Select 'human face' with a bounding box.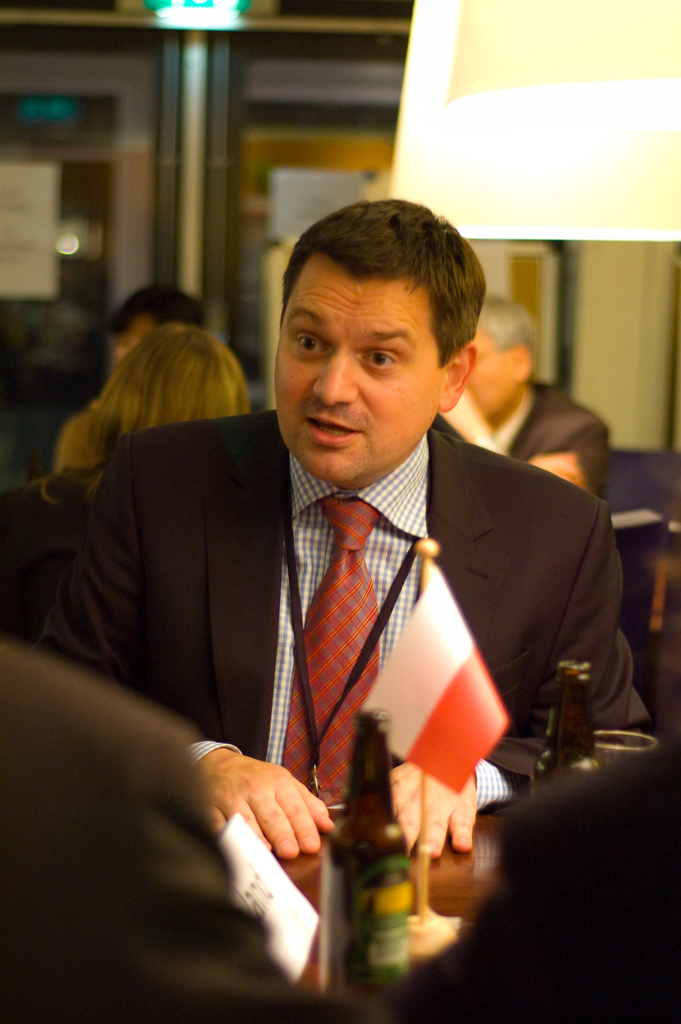
470, 333, 508, 420.
